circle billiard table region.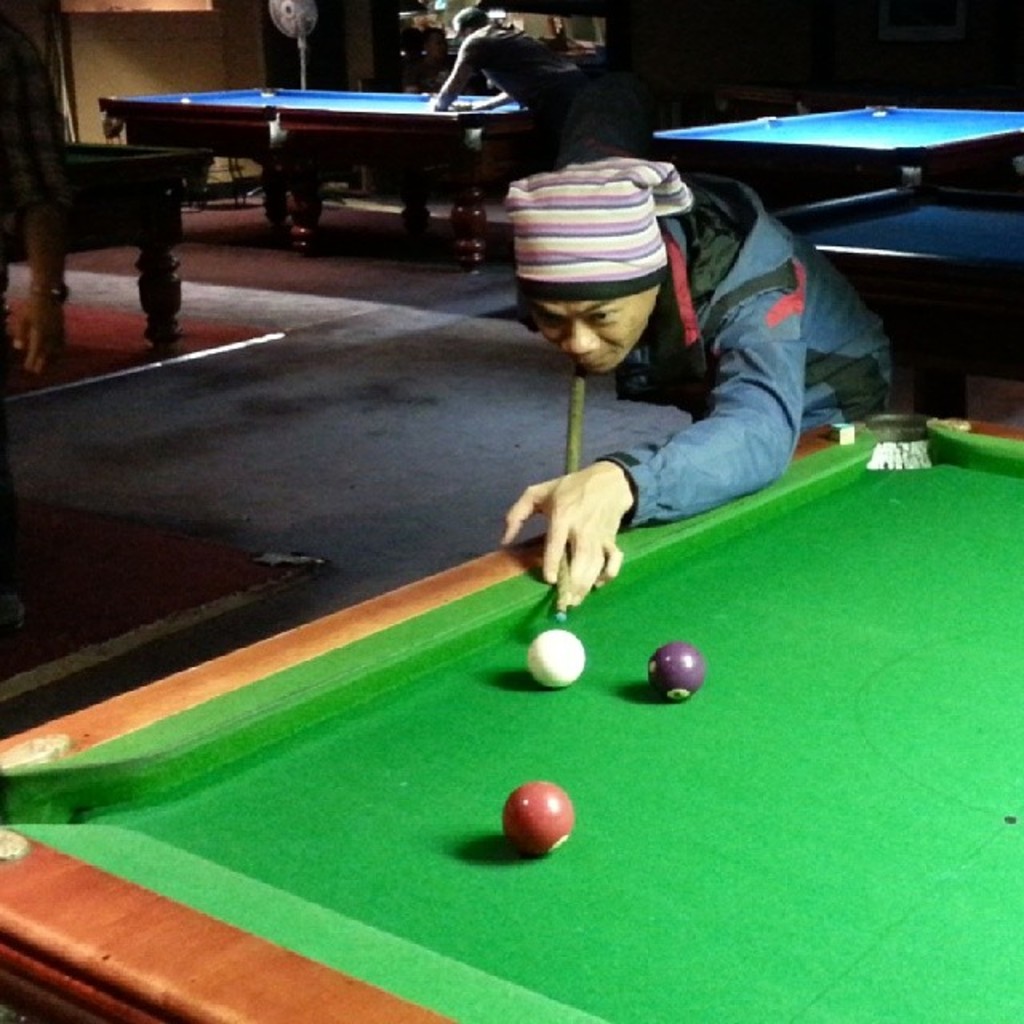
Region: <box>93,83,536,272</box>.
